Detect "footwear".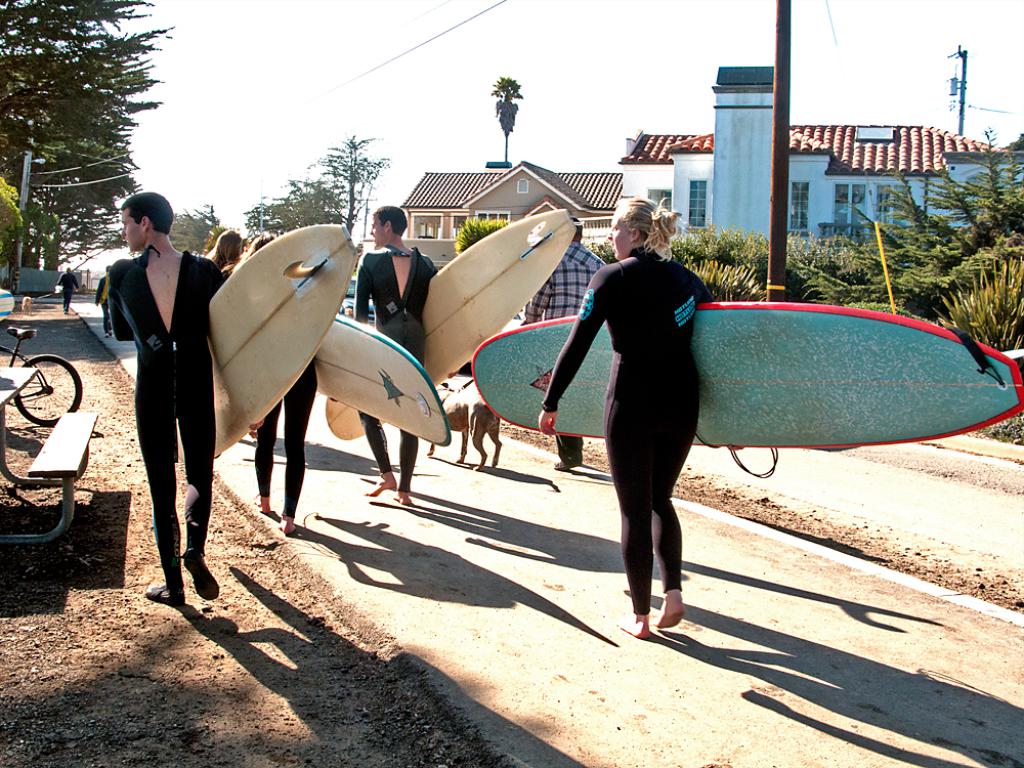
Detected at 181 545 216 600.
